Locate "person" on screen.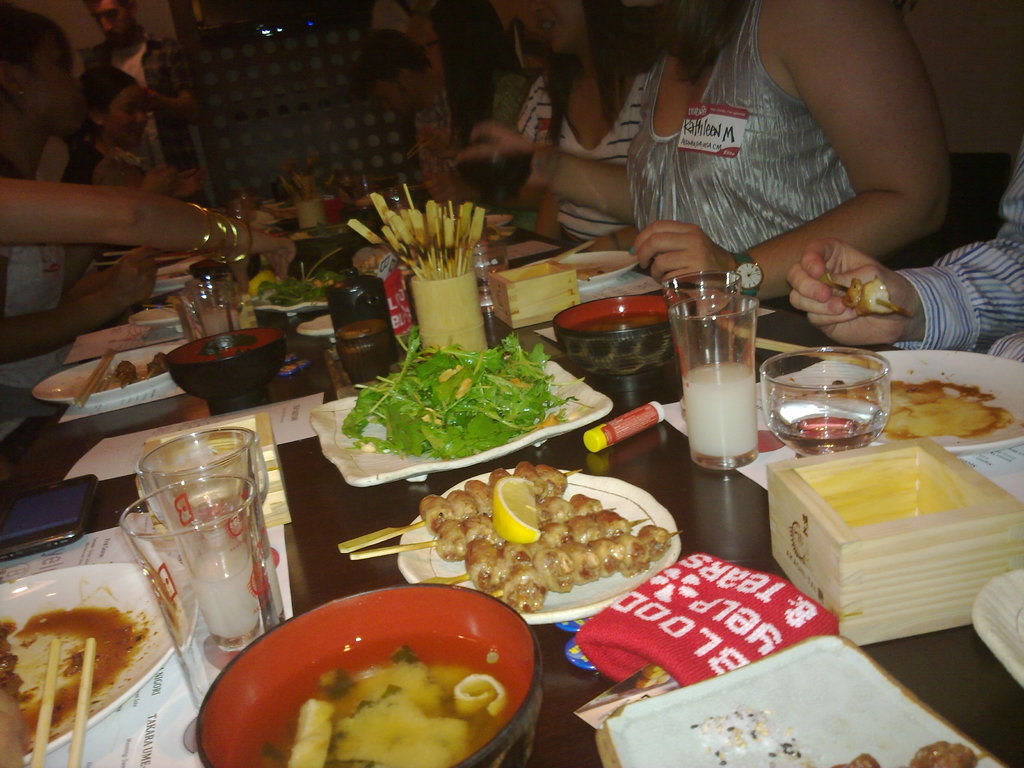
On screen at 68/0/200/221.
